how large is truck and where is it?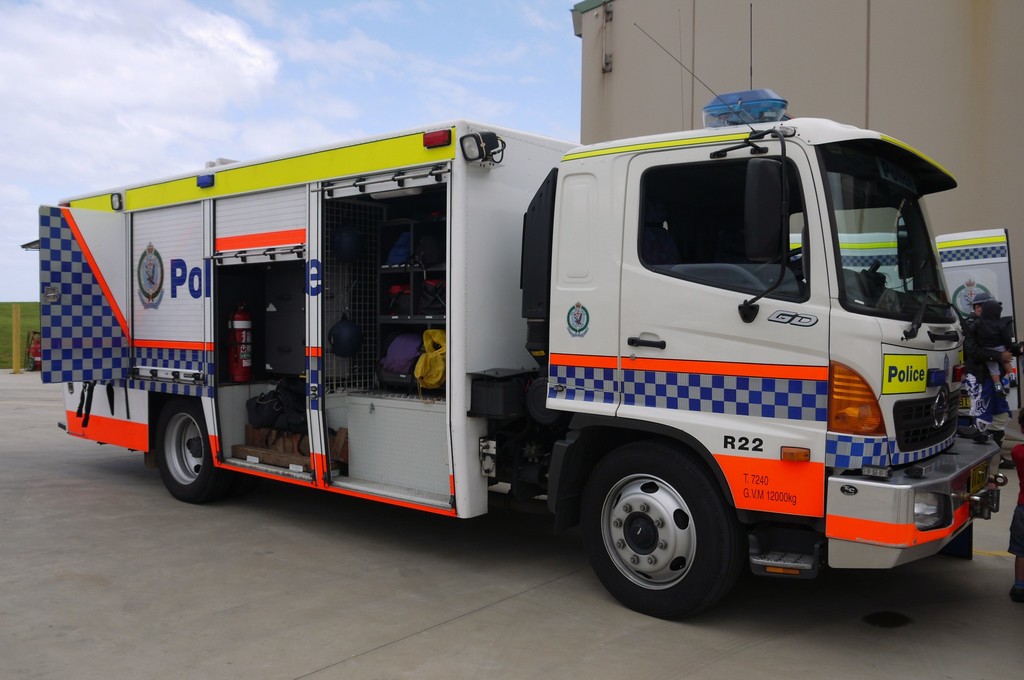
Bounding box: bbox=(57, 101, 1023, 601).
